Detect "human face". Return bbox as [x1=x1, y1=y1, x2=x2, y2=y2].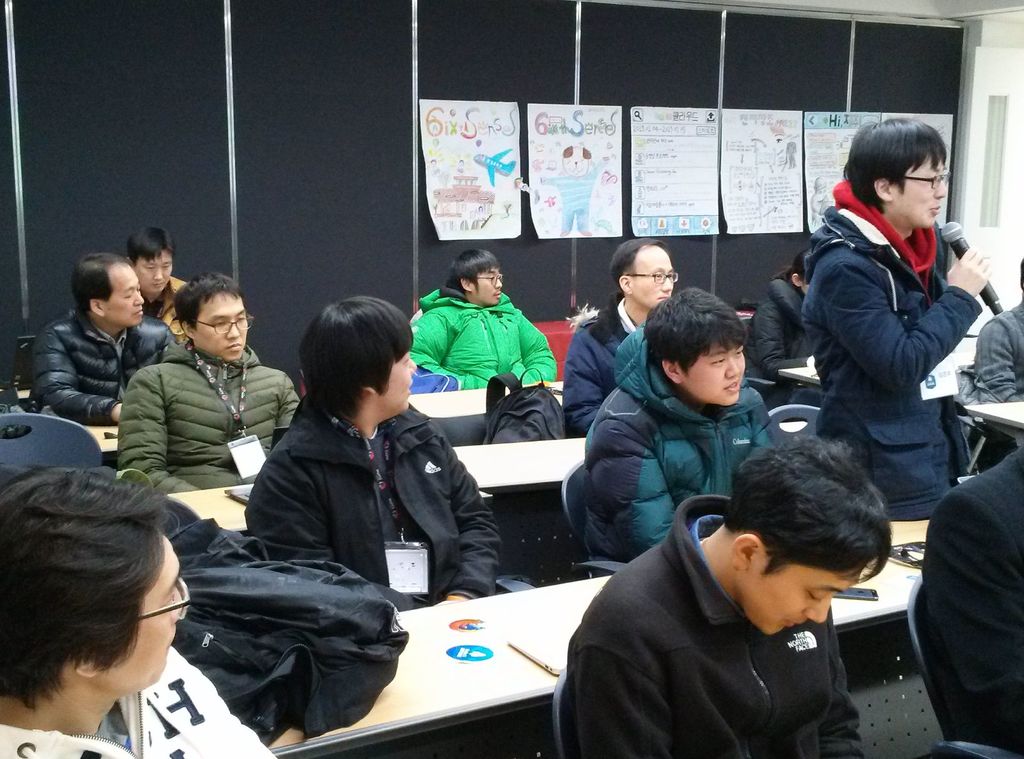
[x1=684, y1=346, x2=748, y2=404].
